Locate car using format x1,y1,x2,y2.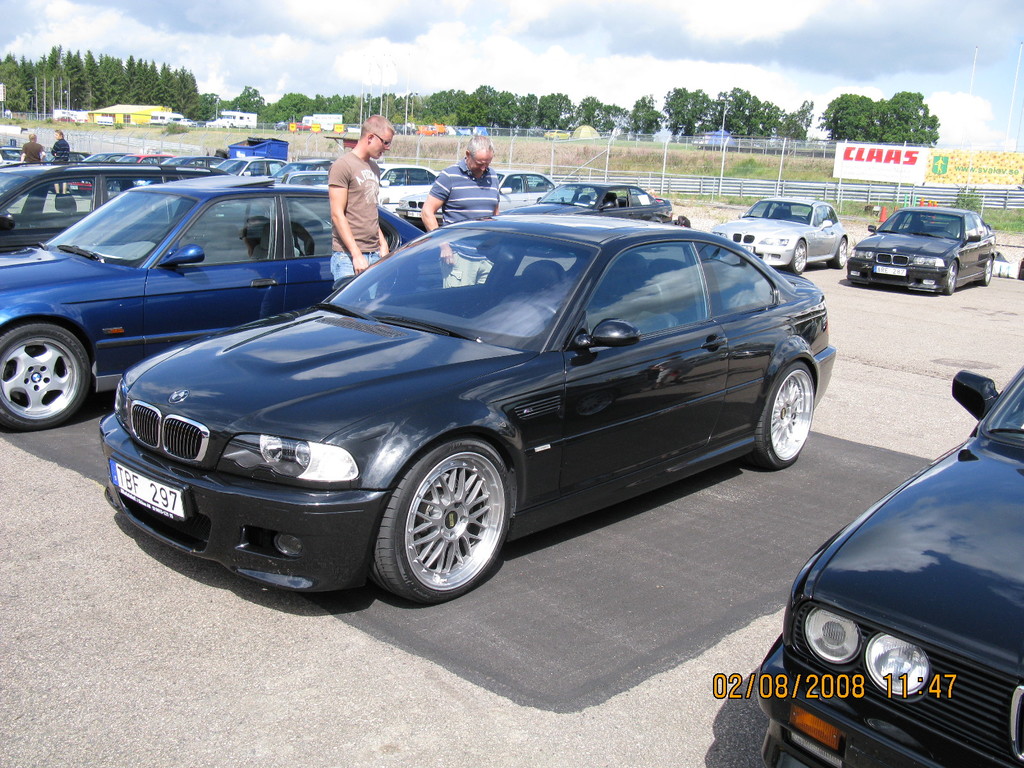
762,365,1023,767.
